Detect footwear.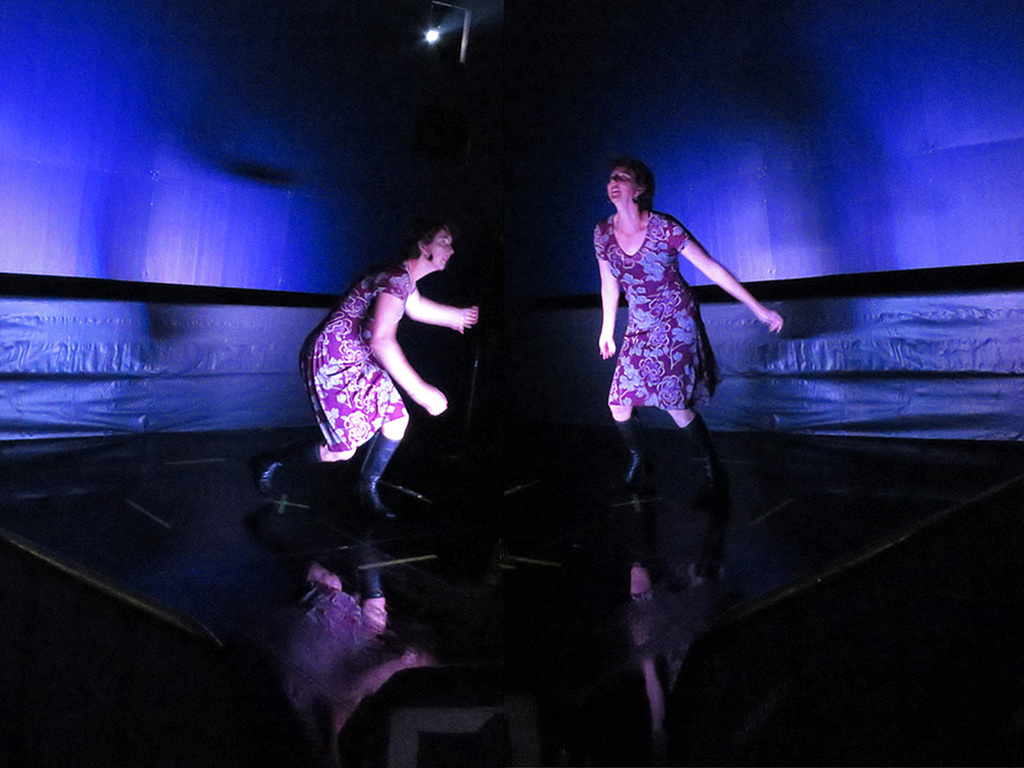
Detected at crop(257, 440, 323, 499).
